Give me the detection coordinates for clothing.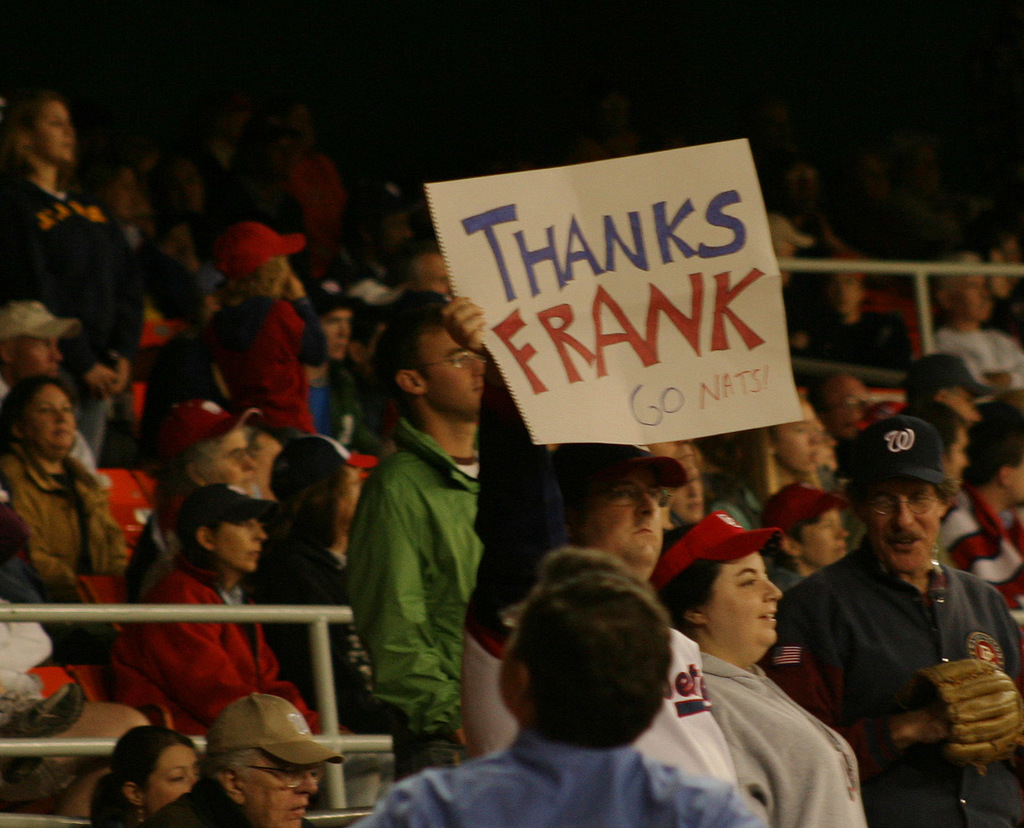
(x1=775, y1=549, x2=1023, y2=827).
